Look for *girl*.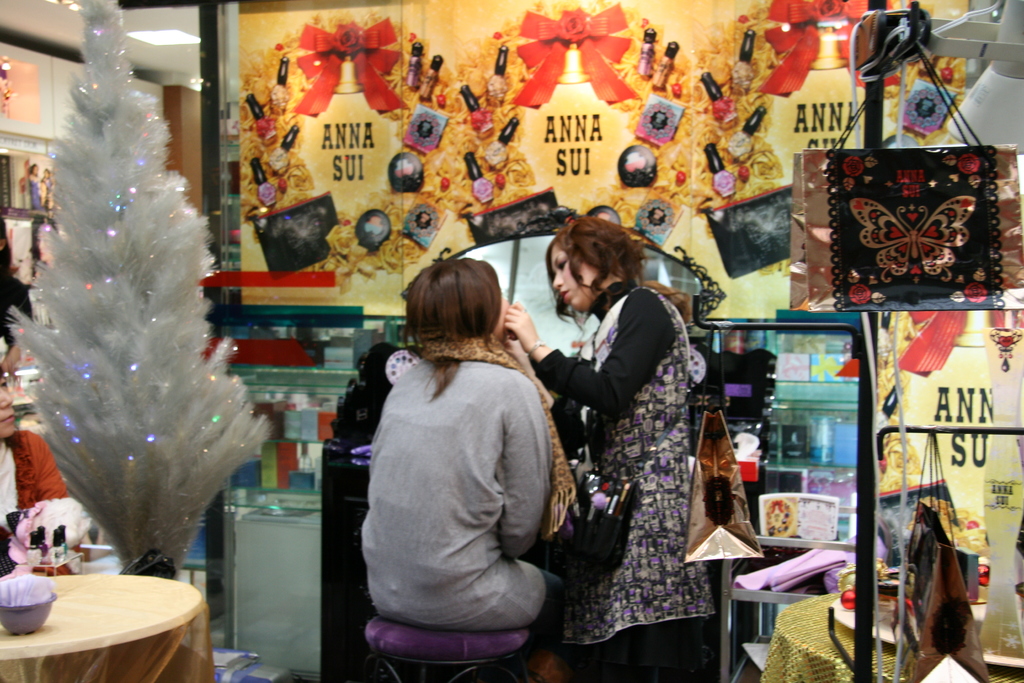
Found: bbox=[502, 215, 719, 682].
